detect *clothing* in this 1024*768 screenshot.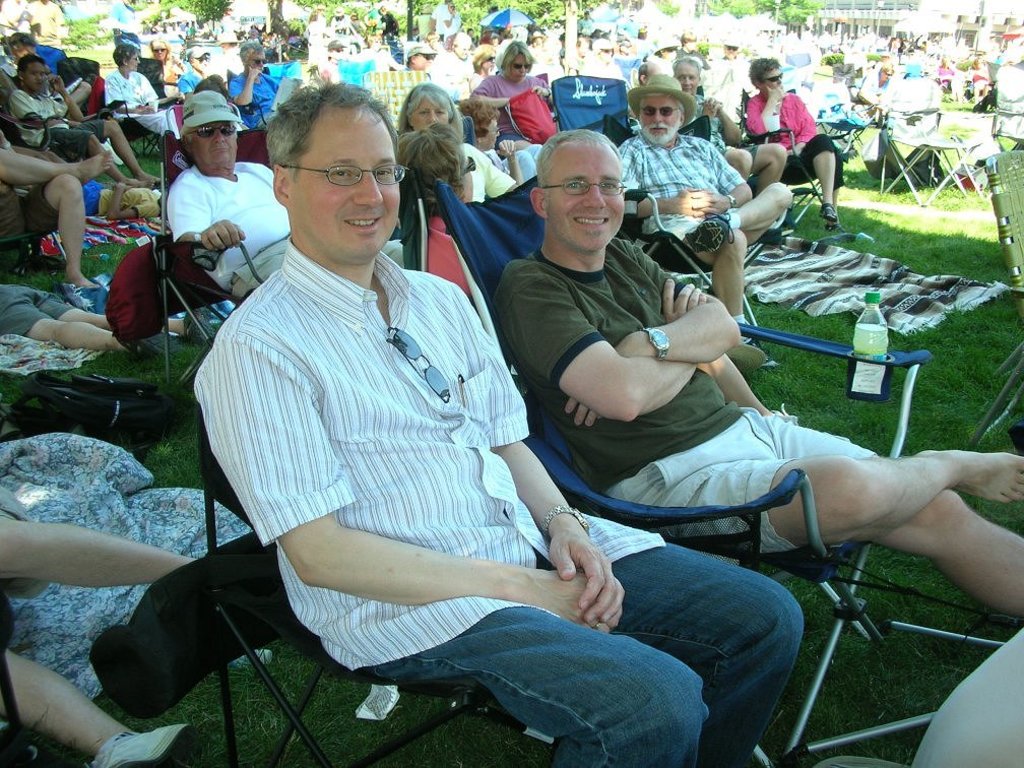
Detection: <region>0, 182, 58, 249</region>.
